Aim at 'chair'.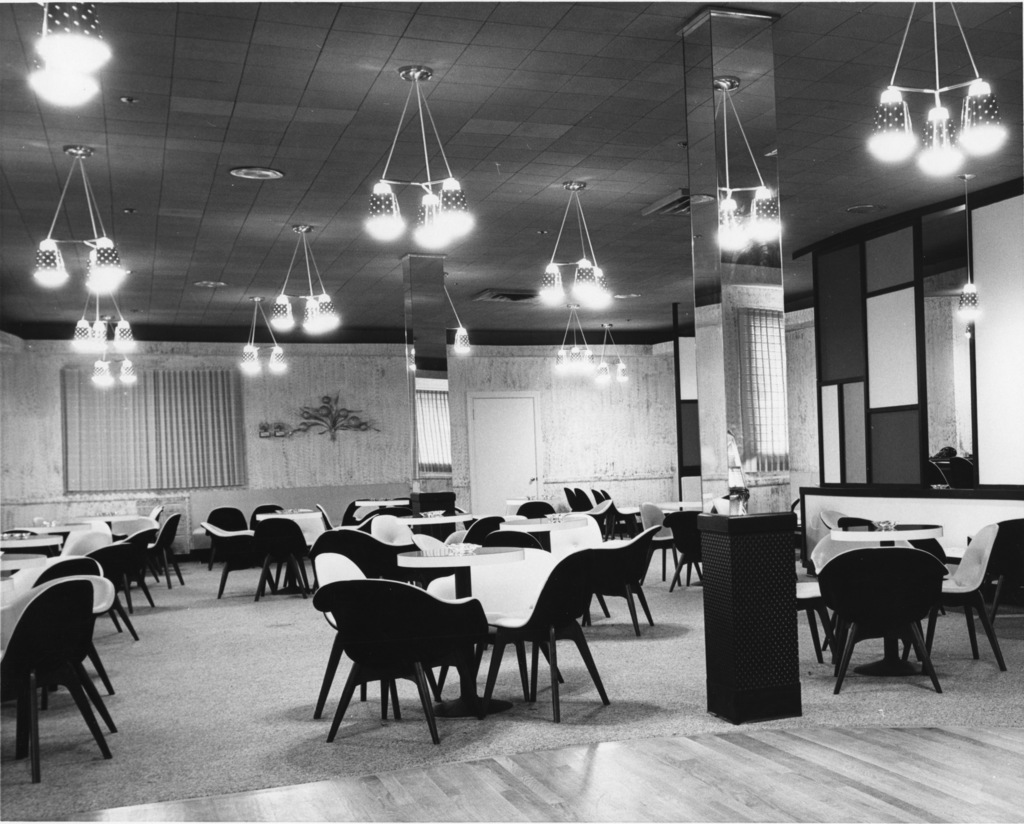
Aimed at <box>559,485,588,516</box>.
